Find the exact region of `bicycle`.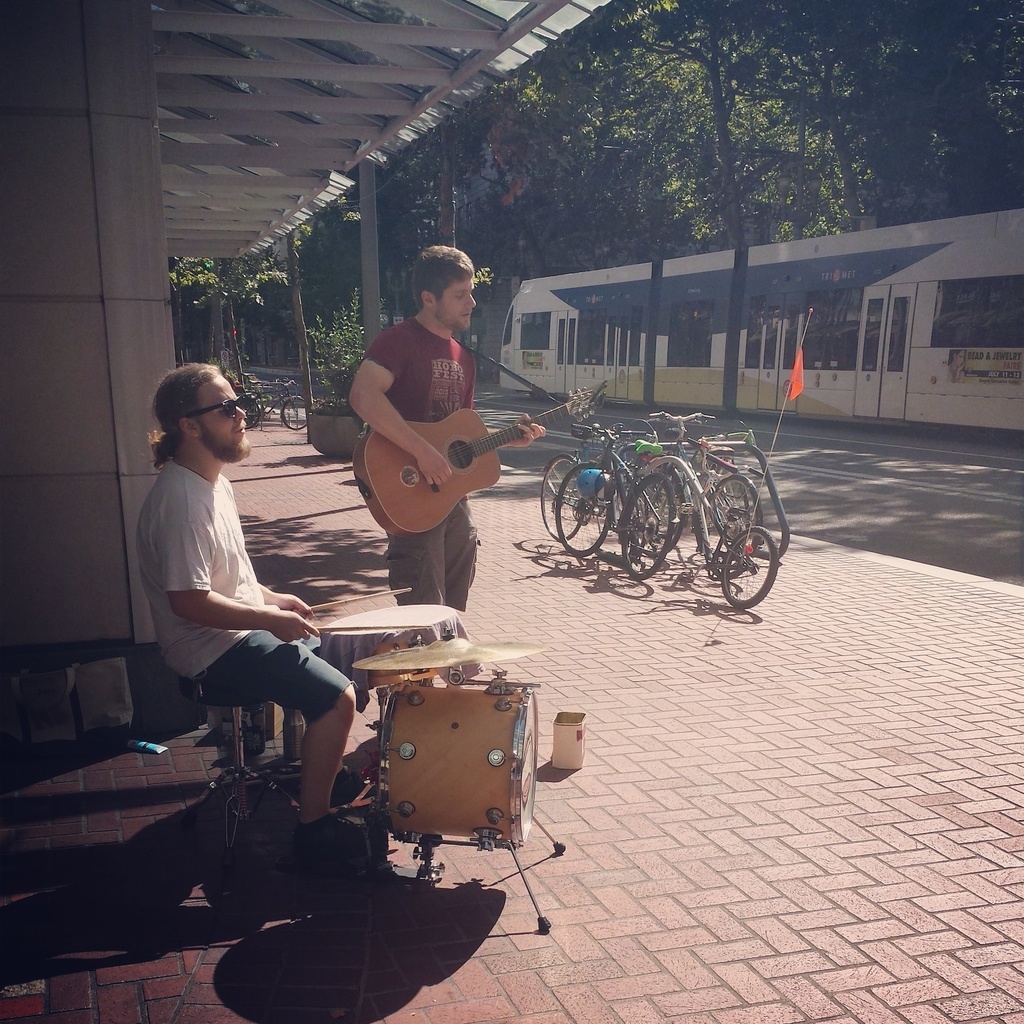
Exact region: bbox=(235, 369, 301, 425).
